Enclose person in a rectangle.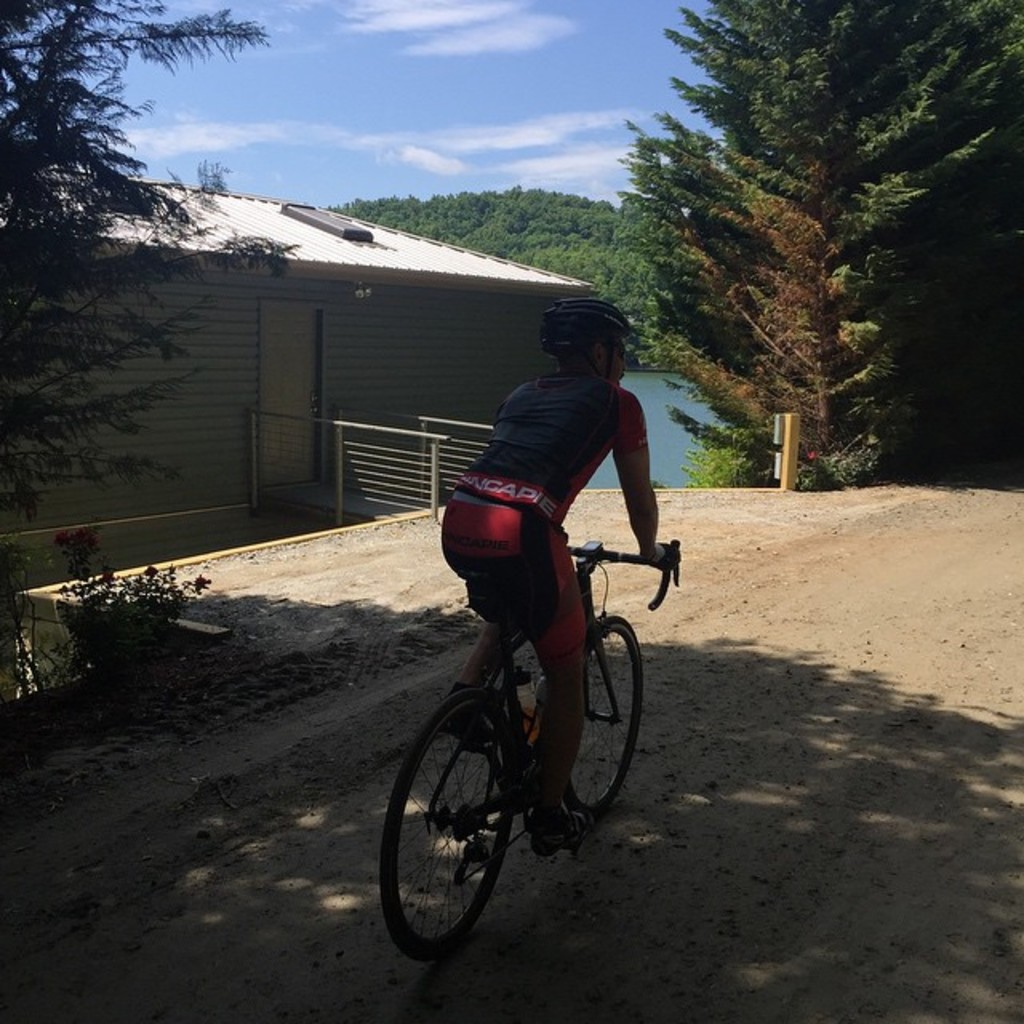
bbox=[445, 296, 678, 858].
